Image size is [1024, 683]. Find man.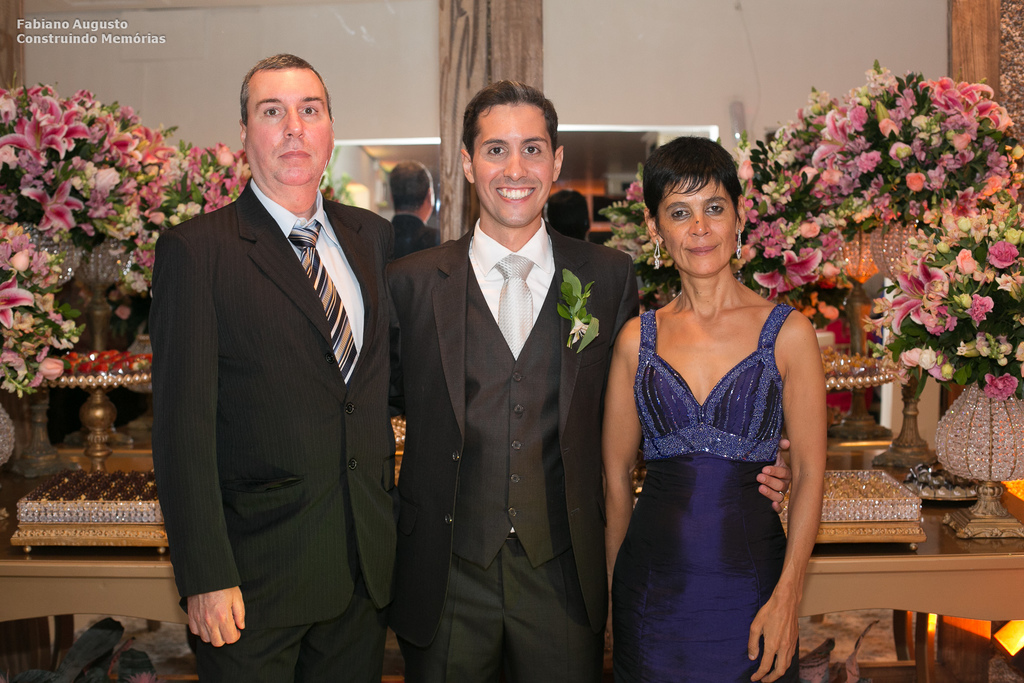
{"left": 550, "top": 185, "right": 593, "bottom": 236}.
